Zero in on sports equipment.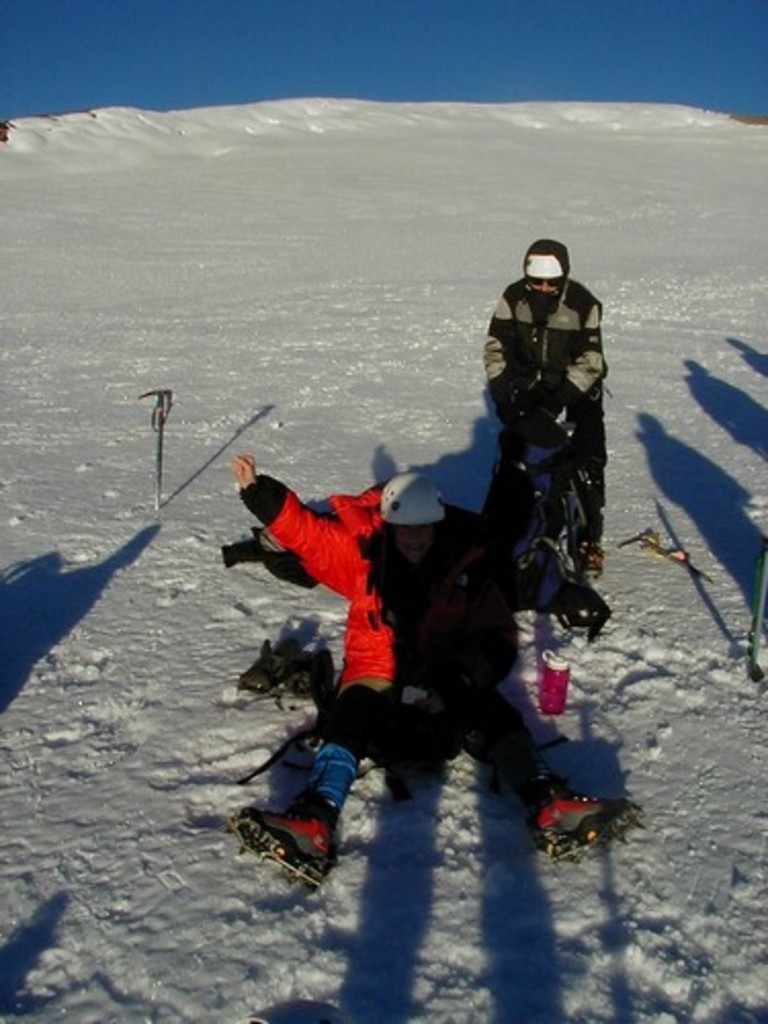
Zeroed in: 530 780 635 854.
